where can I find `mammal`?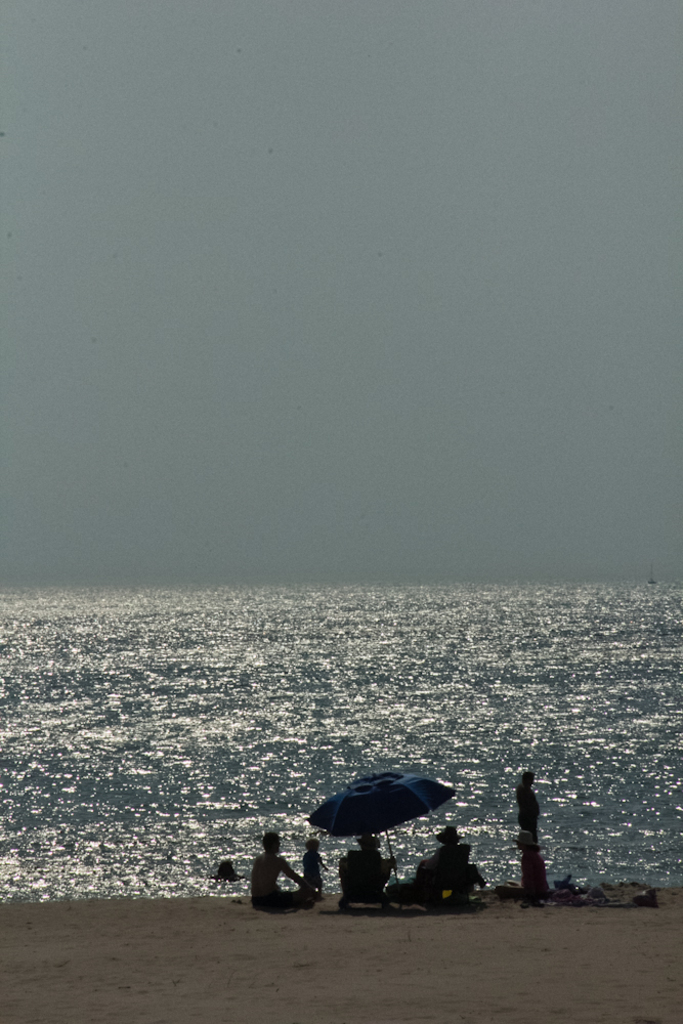
You can find it at rect(349, 834, 389, 897).
